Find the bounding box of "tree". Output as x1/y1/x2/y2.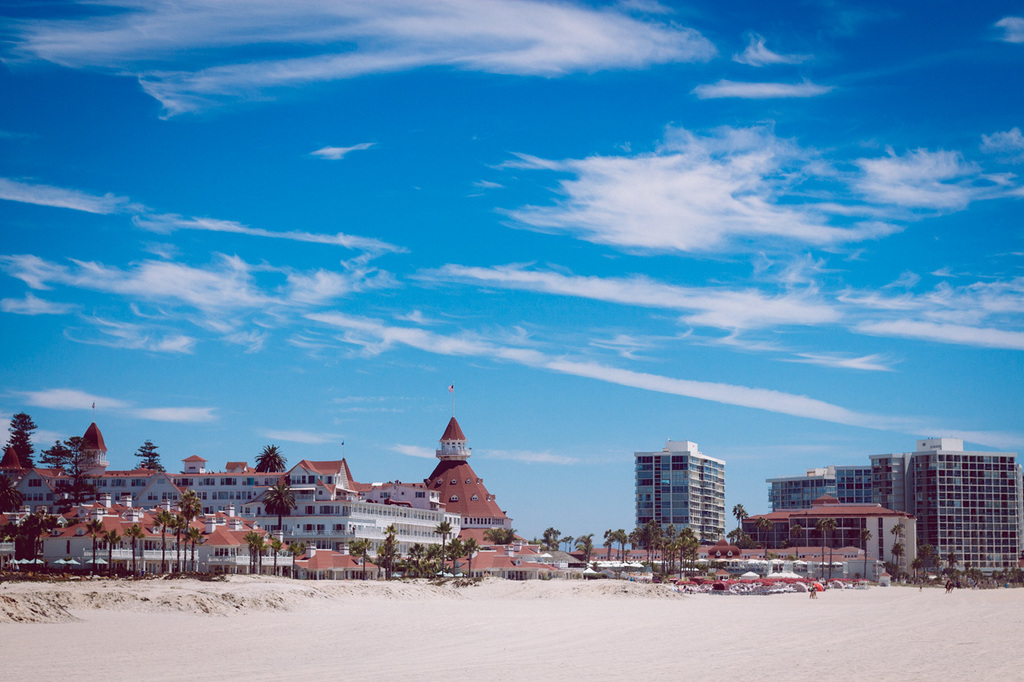
432/516/454/580.
